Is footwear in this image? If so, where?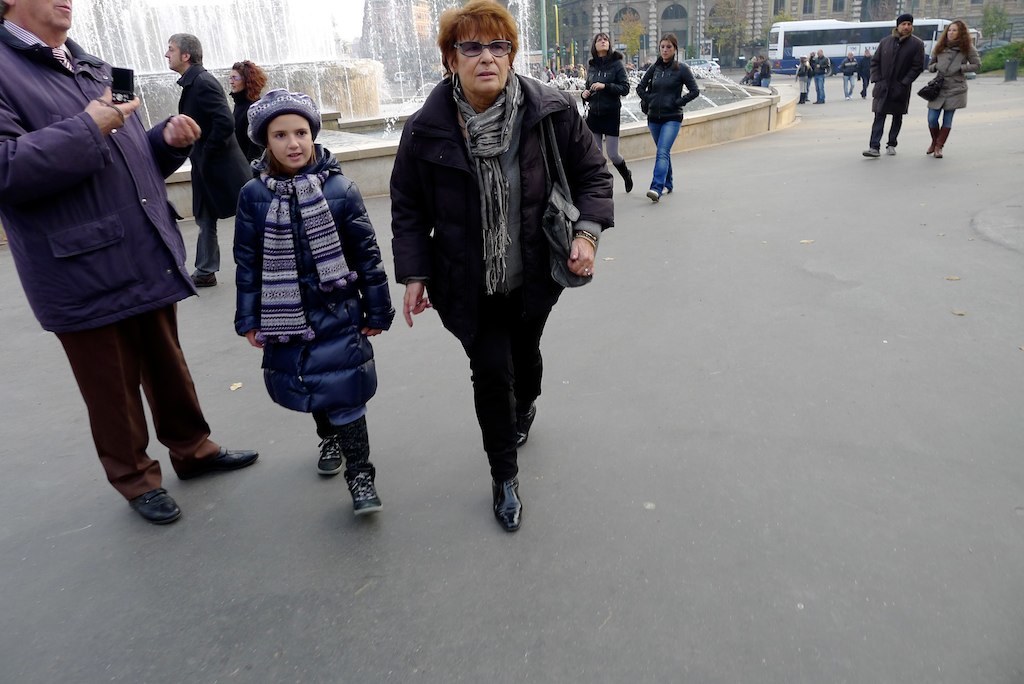
Yes, at BBox(493, 474, 519, 535).
